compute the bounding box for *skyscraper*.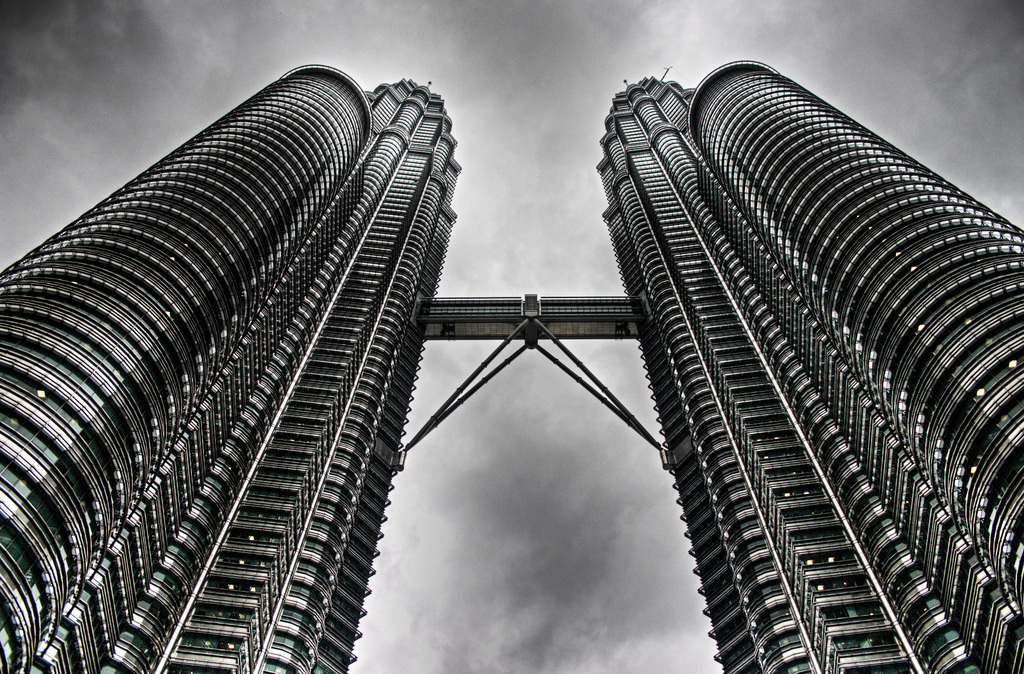
0, 47, 477, 673.
